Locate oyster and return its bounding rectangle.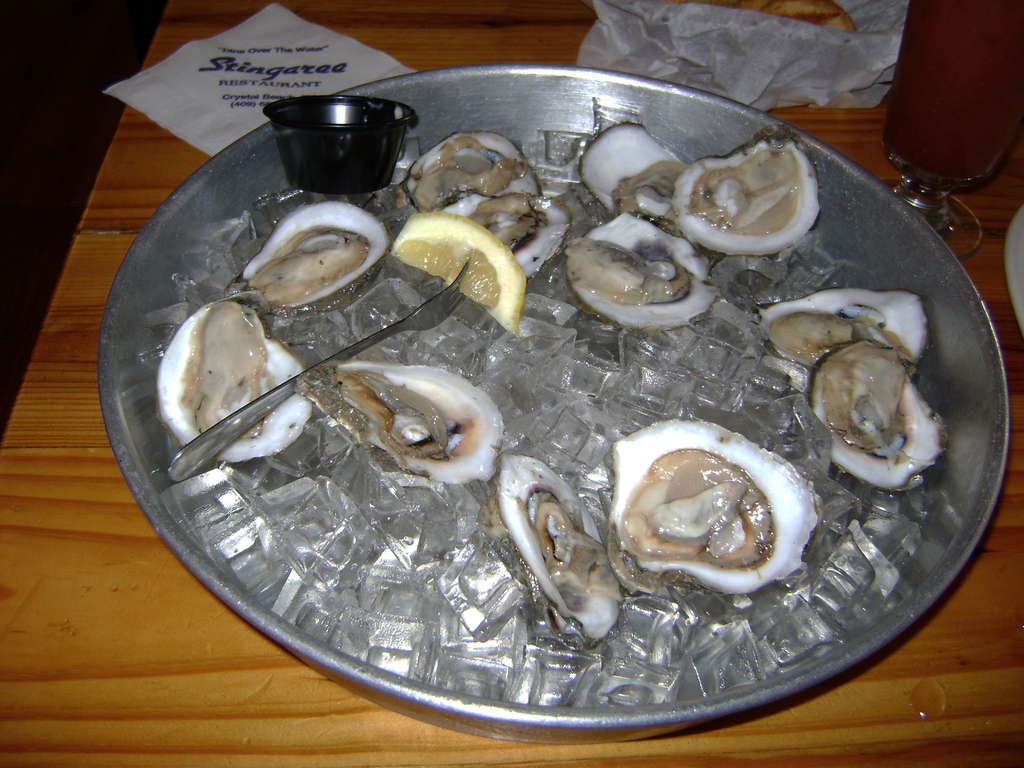
bbox=[753, 284, 935, 377].
